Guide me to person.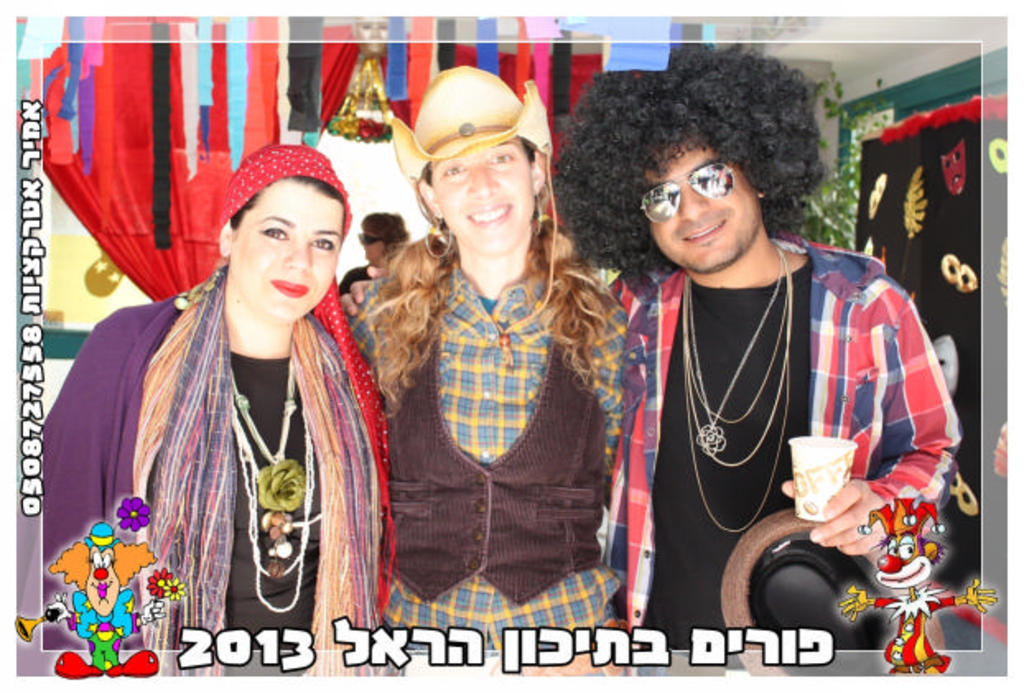
Guidance: (40, 143, 397, 683).
